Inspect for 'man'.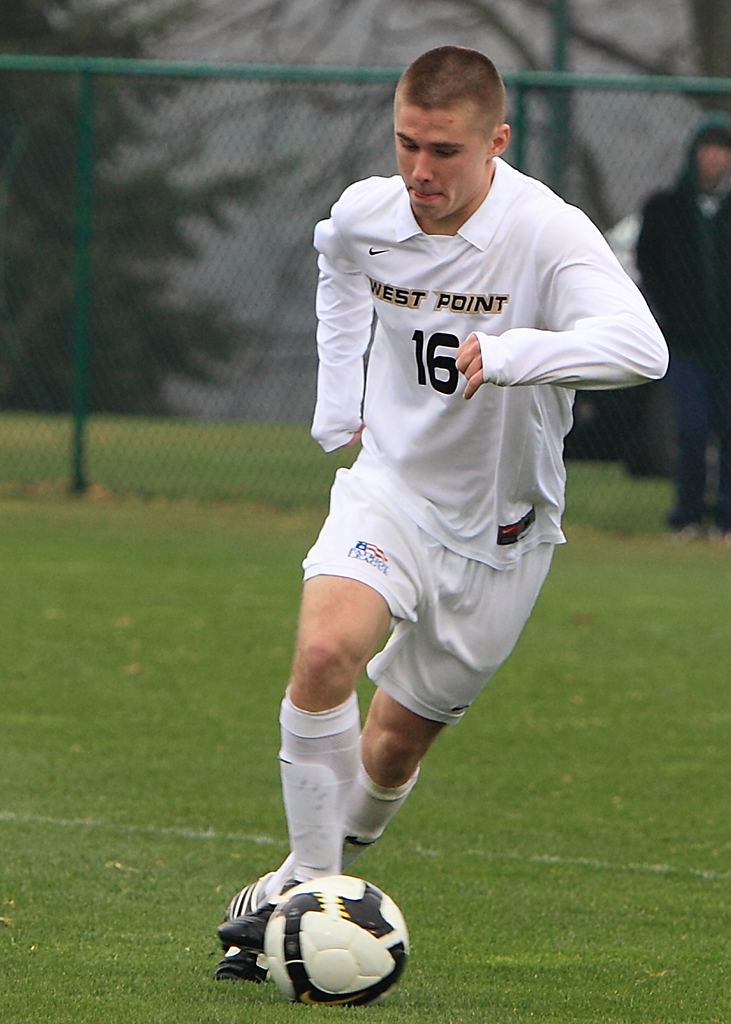
Inspection: 237,47,642,1000.
